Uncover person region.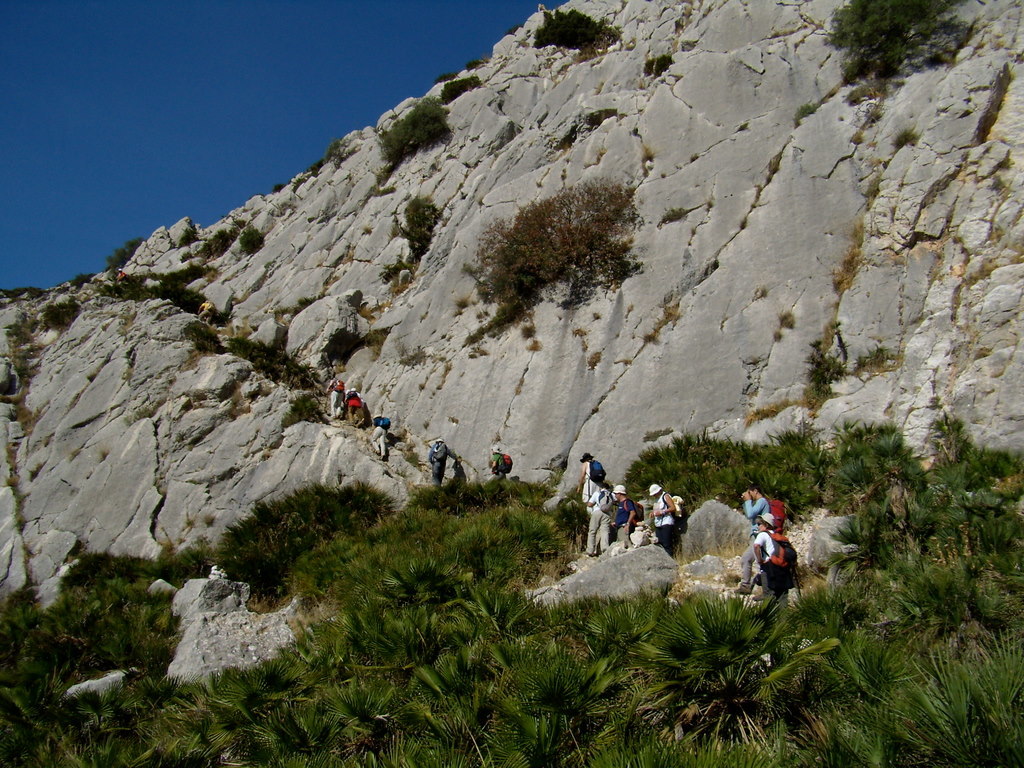
Uncovered: <box>752,497,805,629</box>.
